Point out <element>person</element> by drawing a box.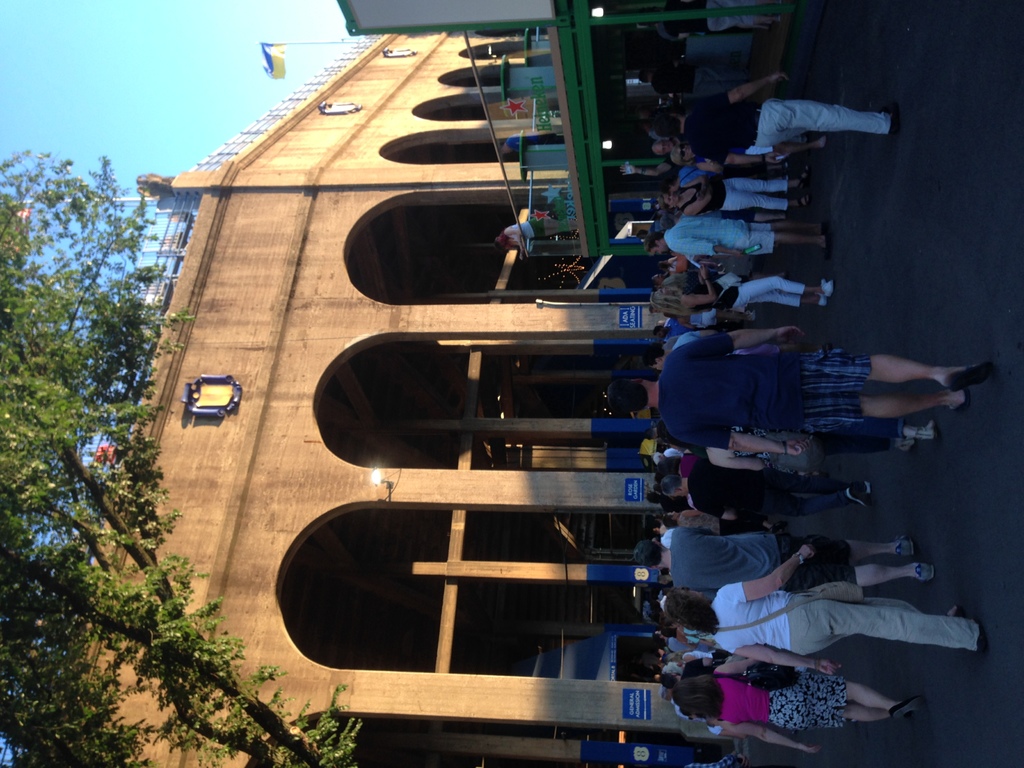
(left=667, top=542, right=988, bottom=664).
